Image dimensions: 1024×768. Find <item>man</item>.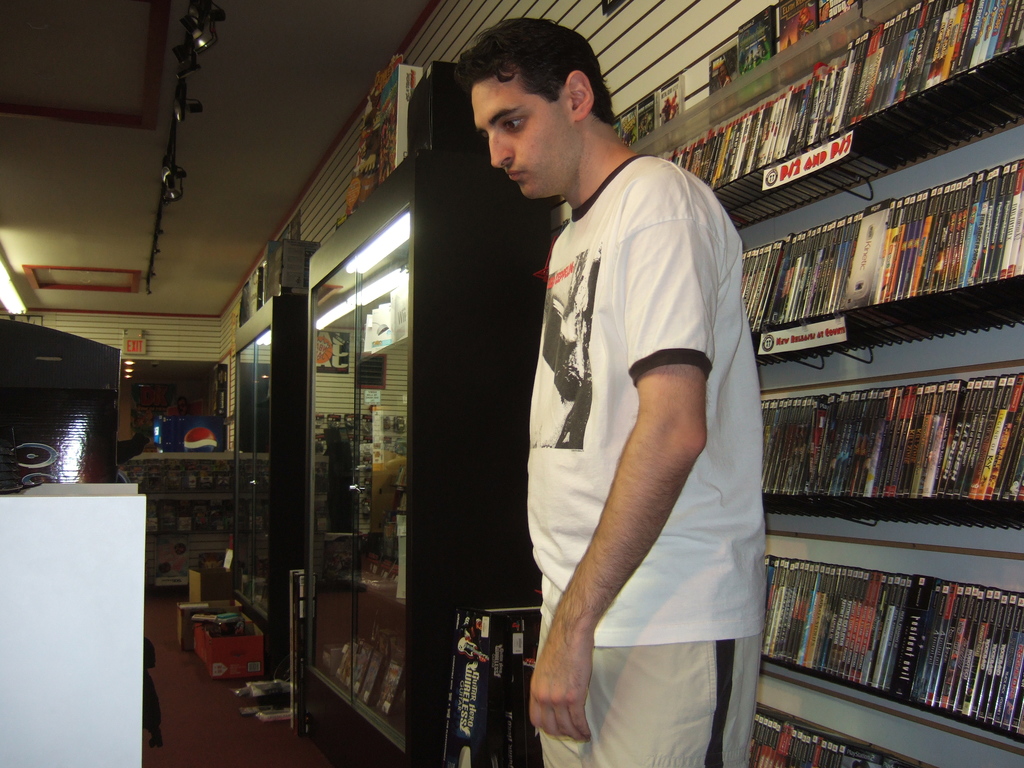
[x1=467, y1=22, x2=783, y2=767].
